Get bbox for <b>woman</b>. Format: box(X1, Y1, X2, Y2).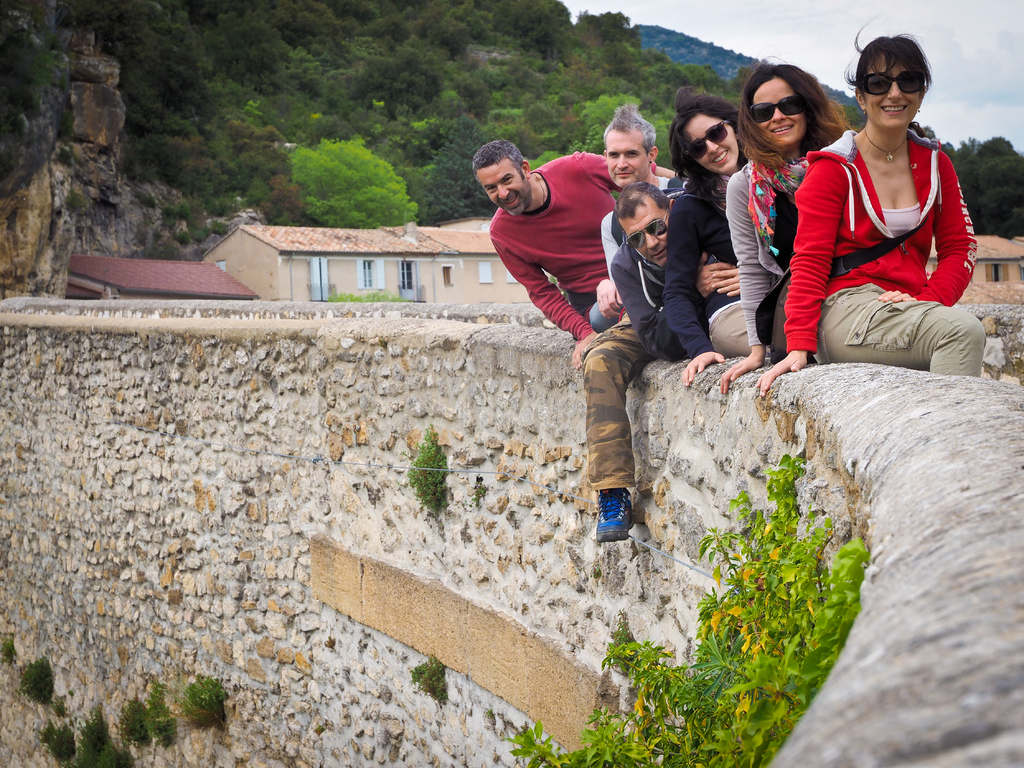
box(760, 29, 985, 398).
